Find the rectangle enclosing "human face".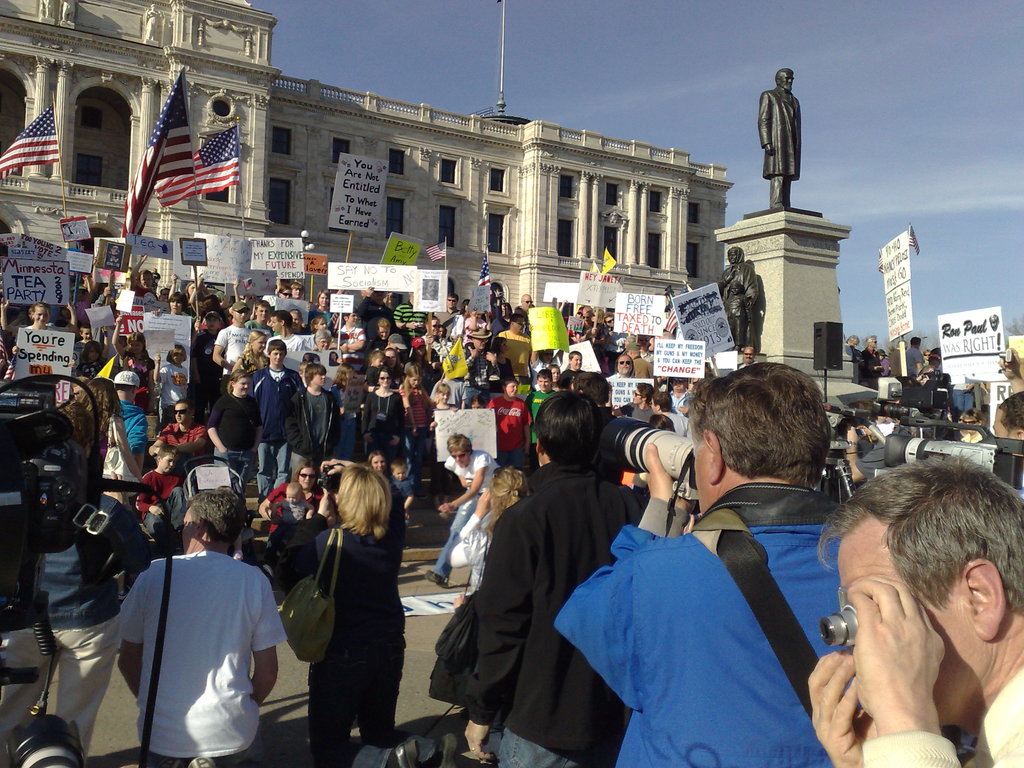
BBox(236, 379, 250, 393).
